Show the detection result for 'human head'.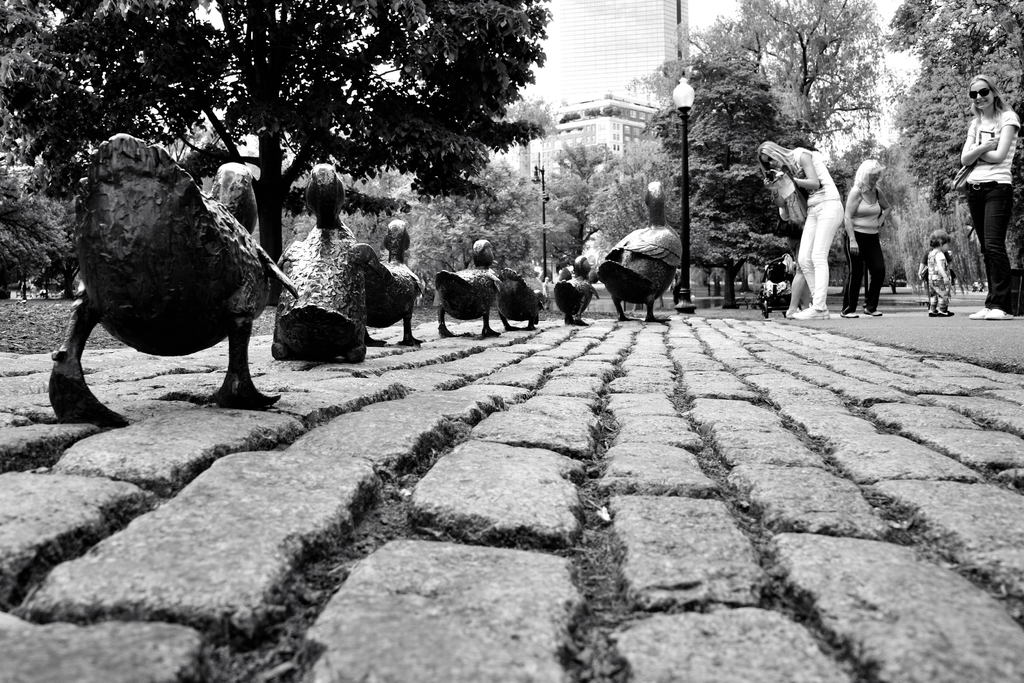
(left=756, top=142, right=788, bottom=170).
